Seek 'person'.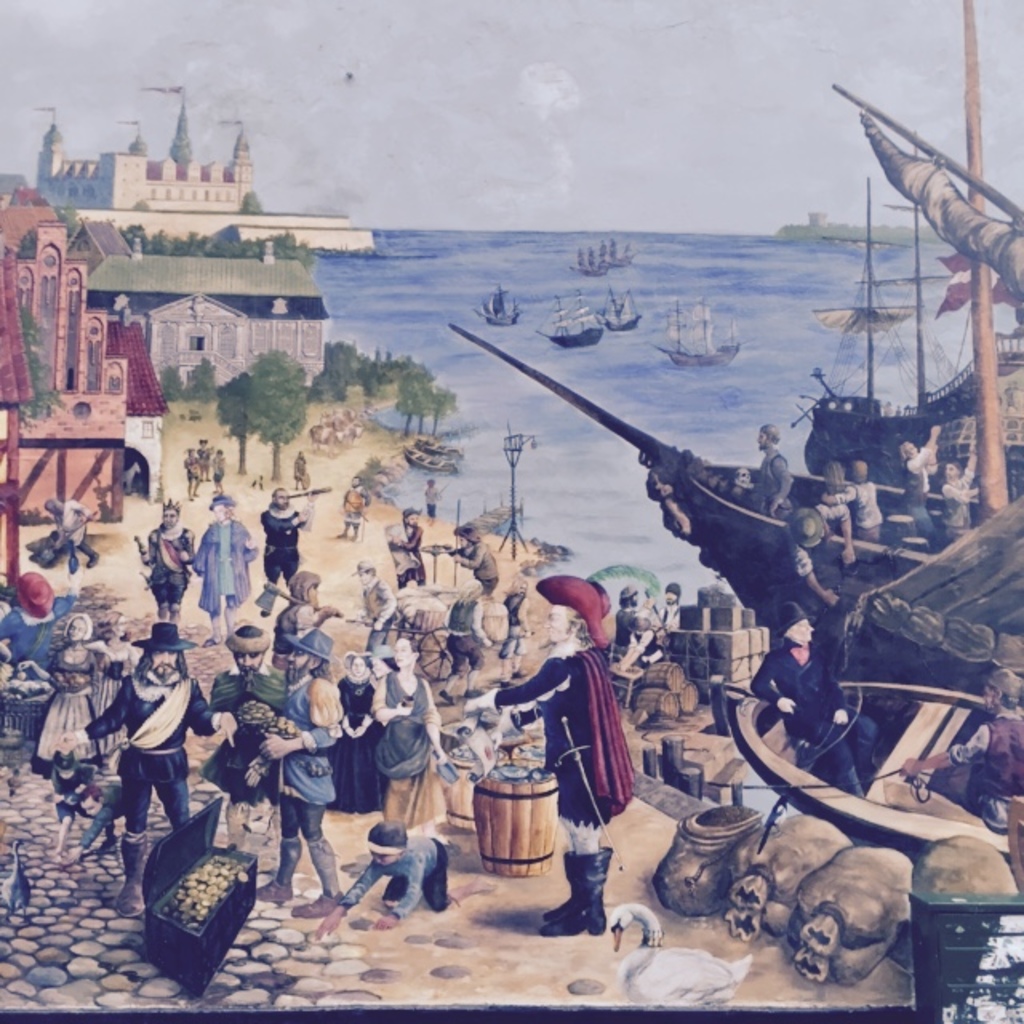
pyautogui.locateOnScreen(437, 581, 493, 706).
